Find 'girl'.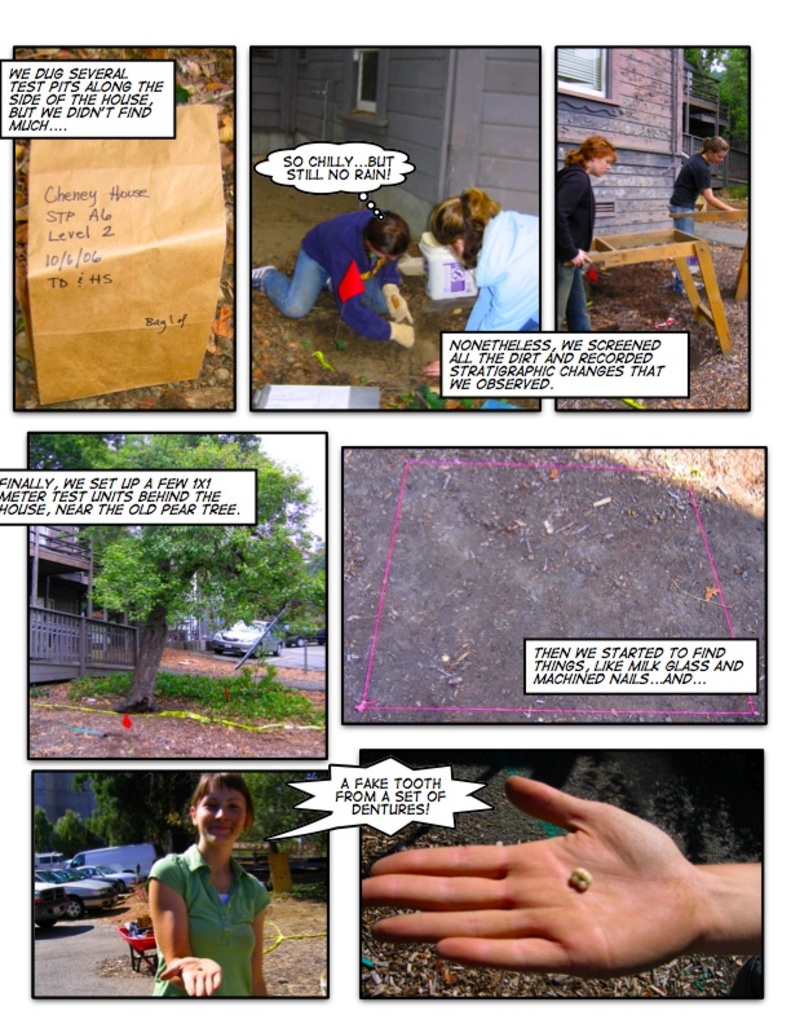
[x1=556, y1=138, x2=622, y2=336].
